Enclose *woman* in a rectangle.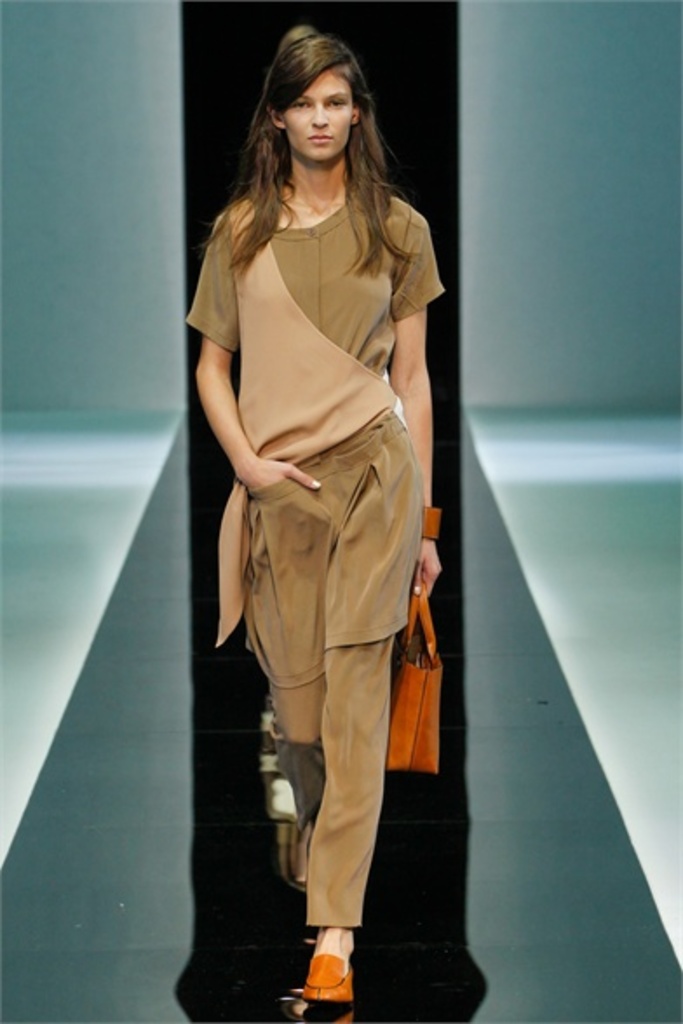
detection(181, 26, 451, 1003).
